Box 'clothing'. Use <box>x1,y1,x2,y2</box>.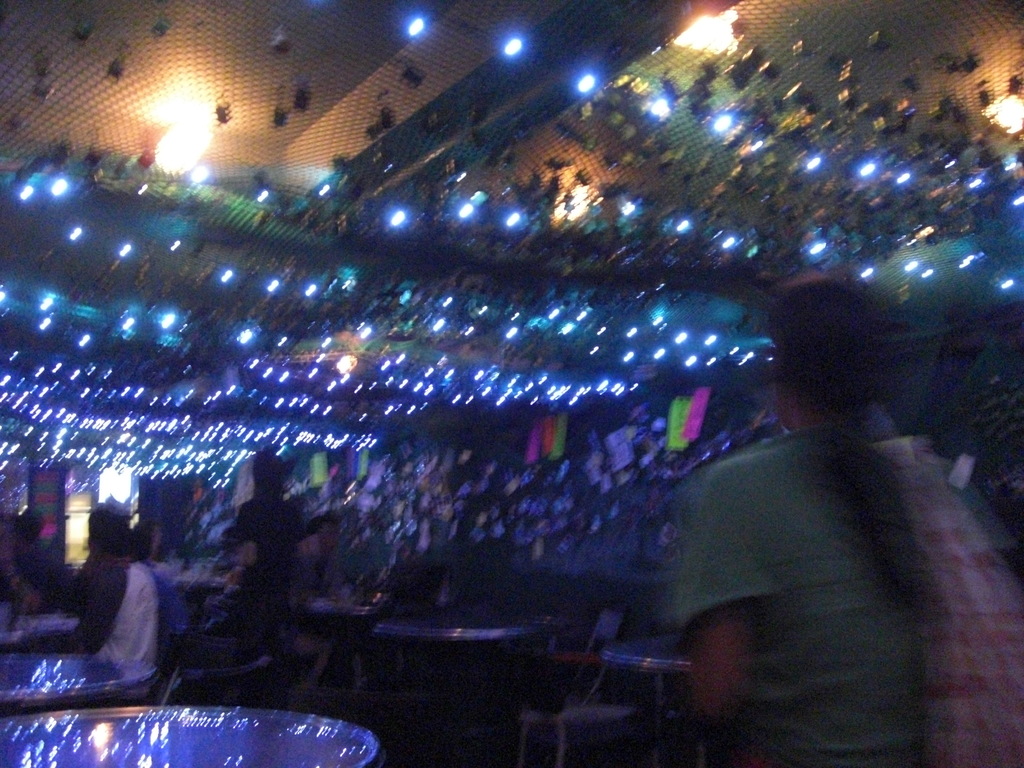
<box>385,556,455,606</box>.
